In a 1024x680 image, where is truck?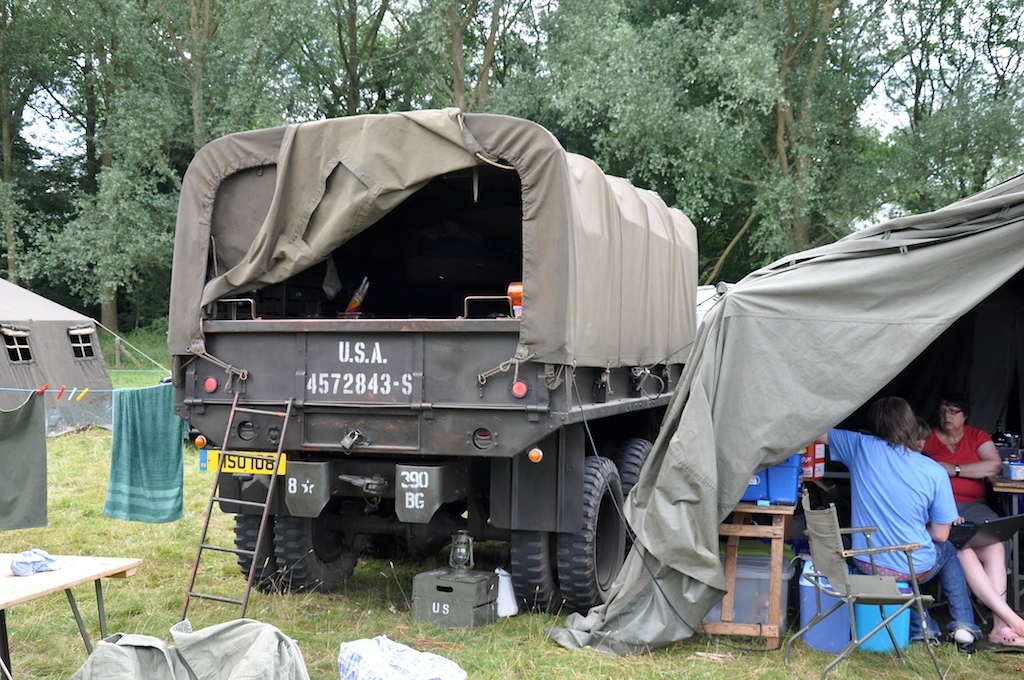
<bbox>154, 92, 754, 640</bbox>.
